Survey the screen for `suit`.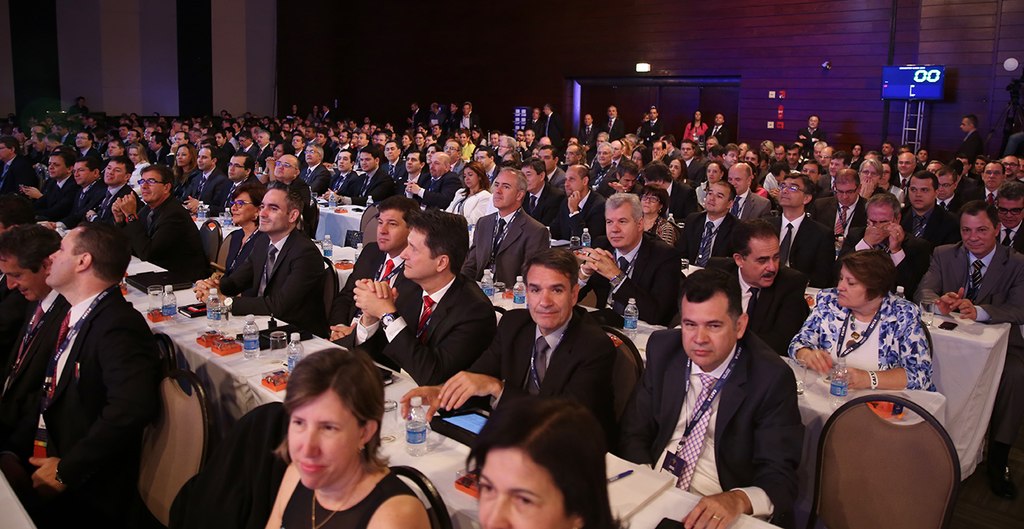
Survey found: Rect(328, 244, 417, 344).
